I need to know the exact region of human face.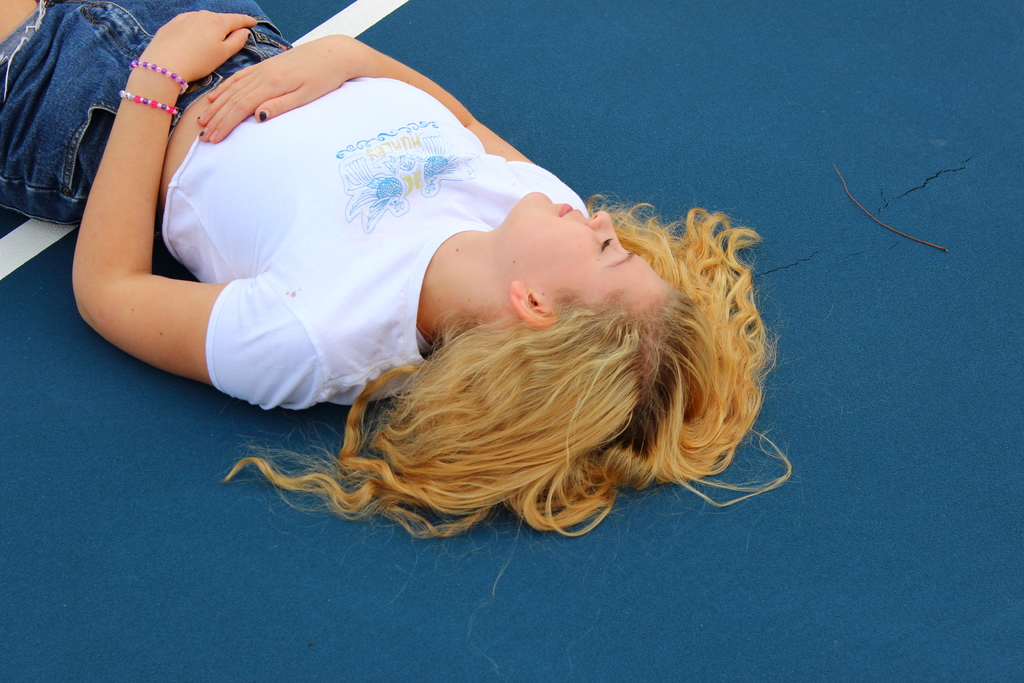
Region: (left=496, top=188, right=674, bottom=315).
